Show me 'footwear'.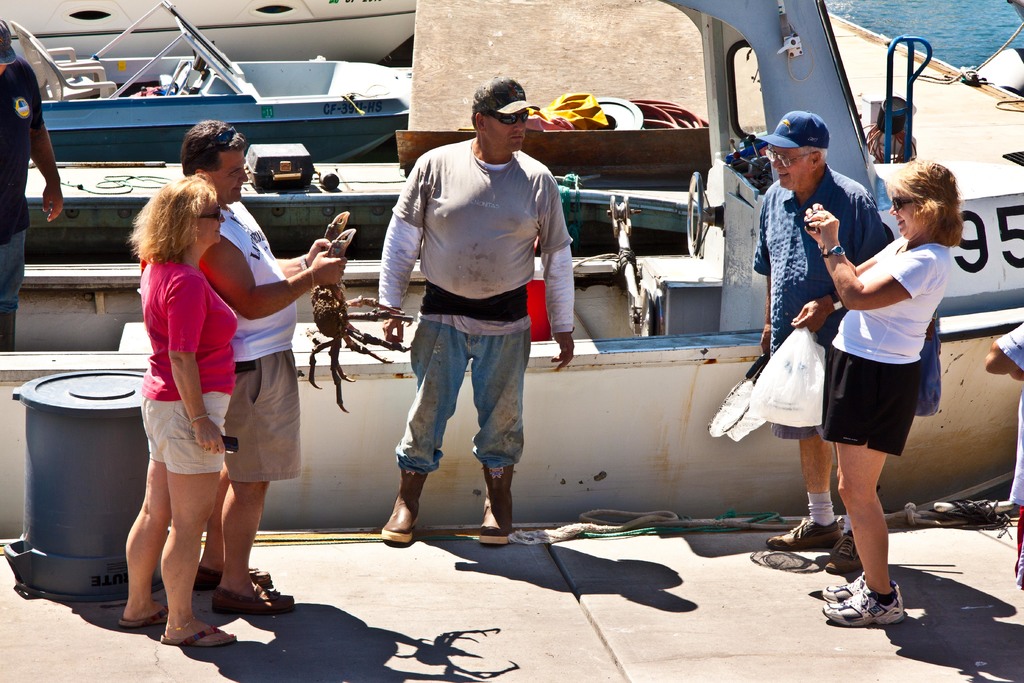
'footwear' is here: 212,588,299,617.
